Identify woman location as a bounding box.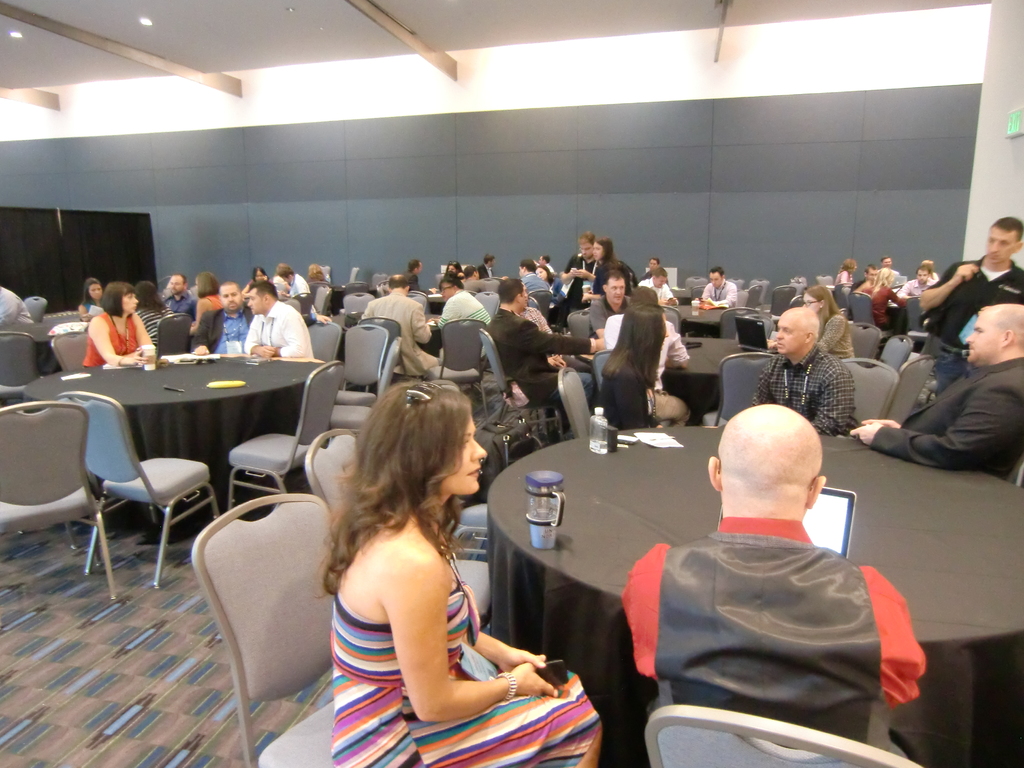
Rect(834, 254, 856, 285).
